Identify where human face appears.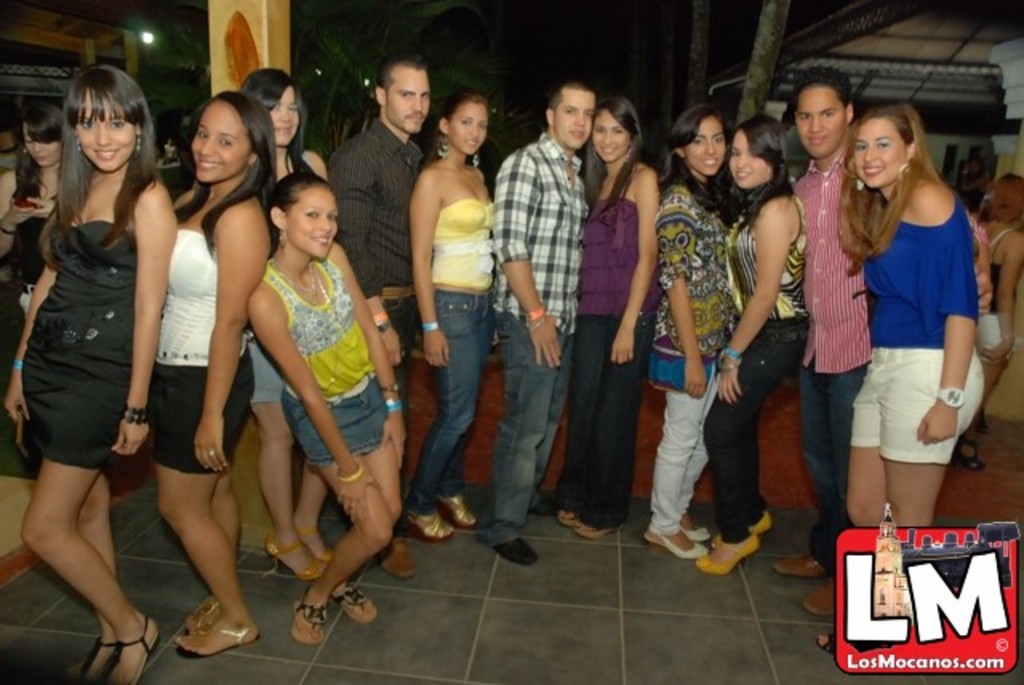
Appears at Rect(74, 86, 131, 173).
